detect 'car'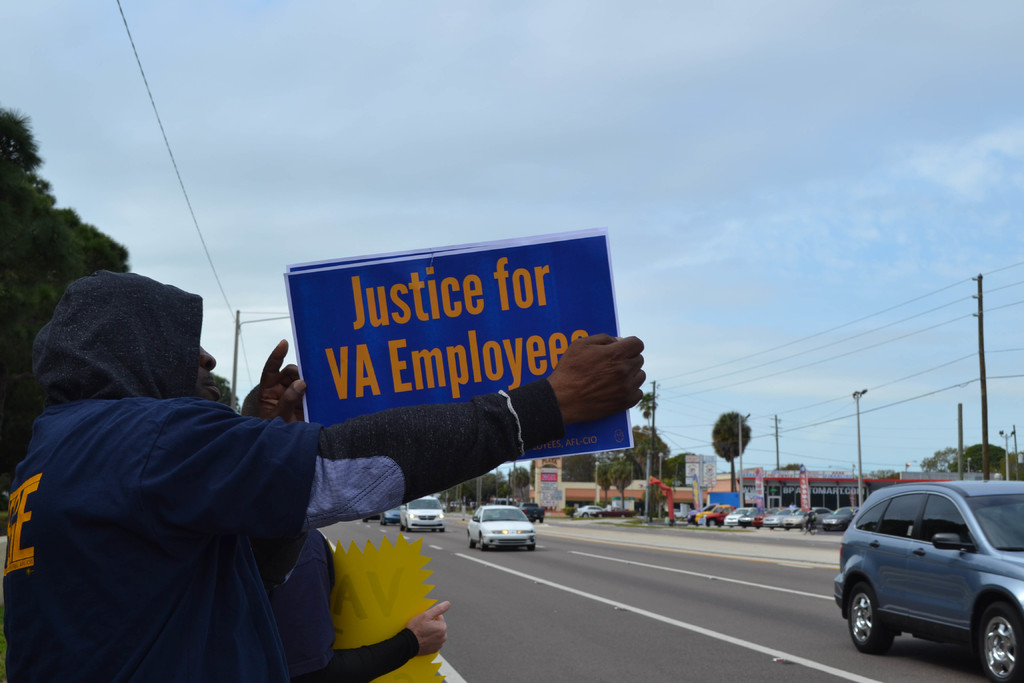
region(404, 498, 445, 534)
